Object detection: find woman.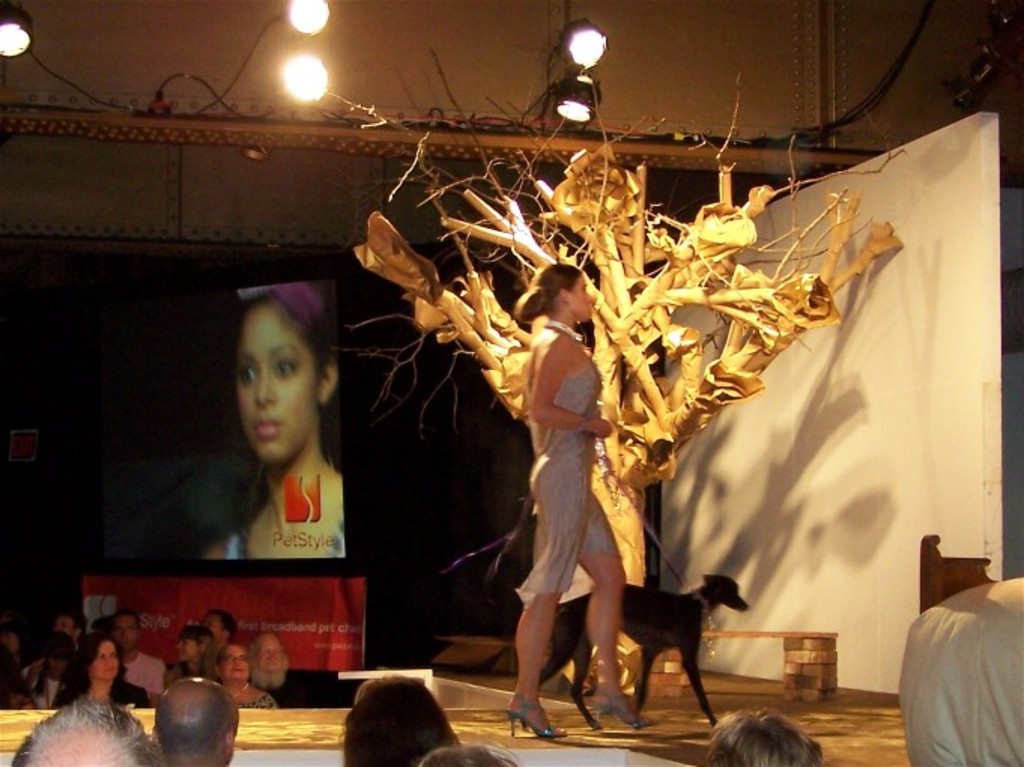
pyautogui.locateOnScreen(23, 632, 75, 710).
